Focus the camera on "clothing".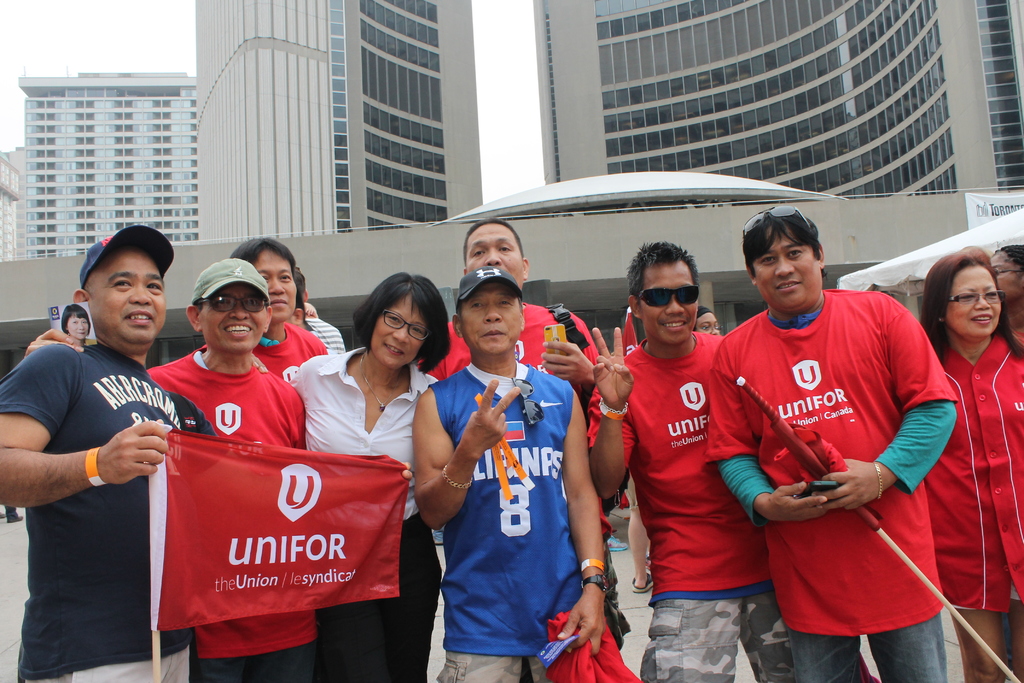
Focus region: {"left": 1013, "top": 322, "right": 1023, "bottom": 345}.
